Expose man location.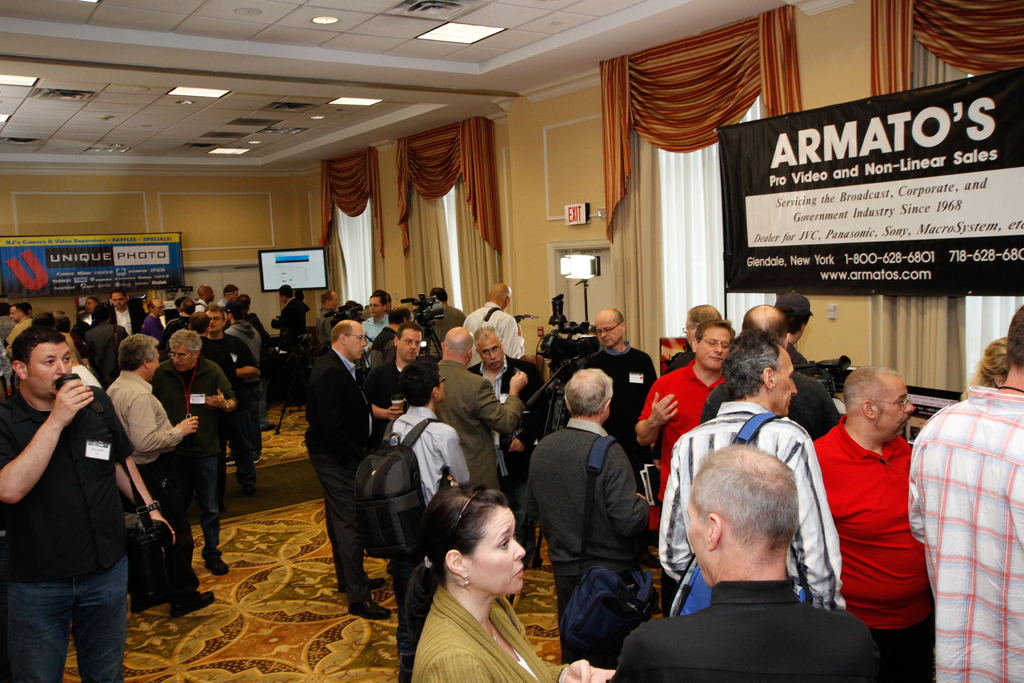
Exposed at (x1=526, y1=368, x2=651, y2=664).
